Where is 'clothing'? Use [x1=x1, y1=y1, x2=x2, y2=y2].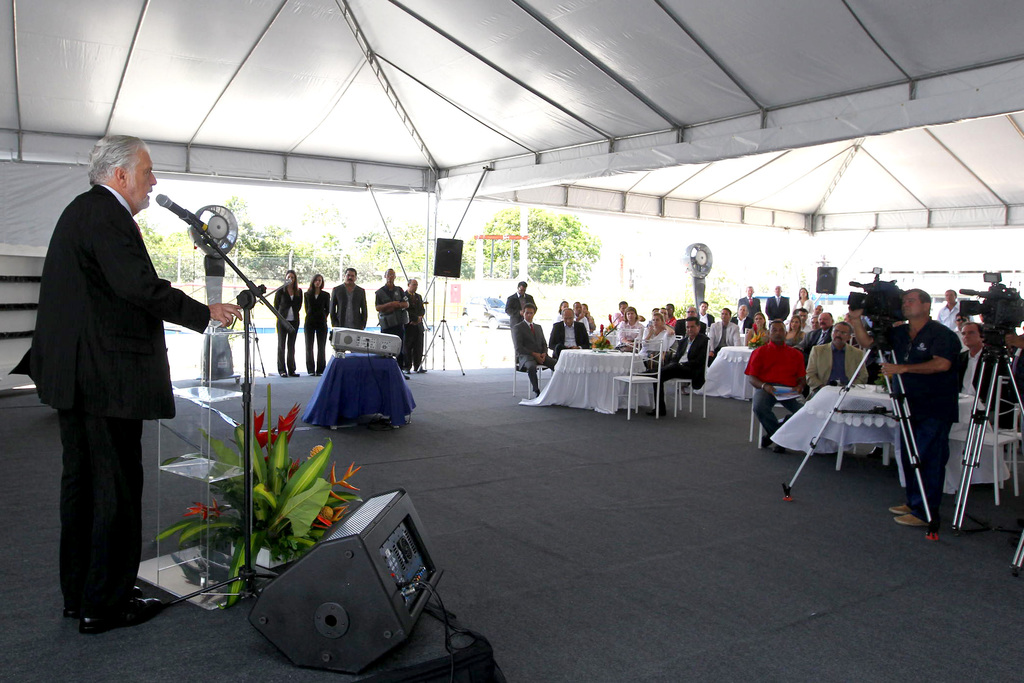
[x1=552, y1=322, x2=585, y2=364].
